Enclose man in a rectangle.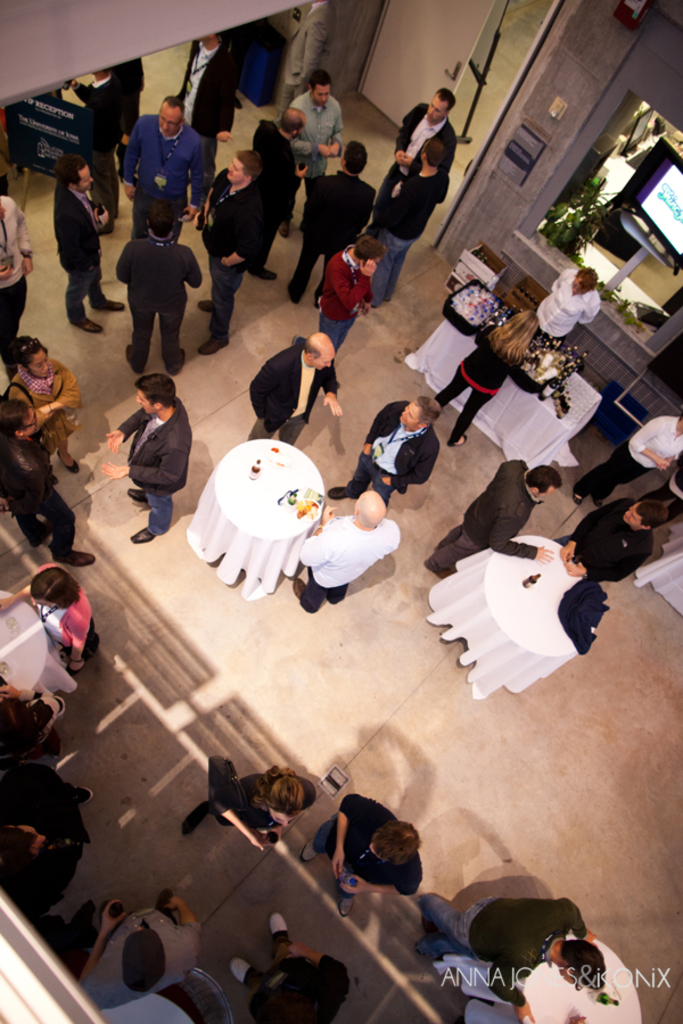
[67,59,134,210].
